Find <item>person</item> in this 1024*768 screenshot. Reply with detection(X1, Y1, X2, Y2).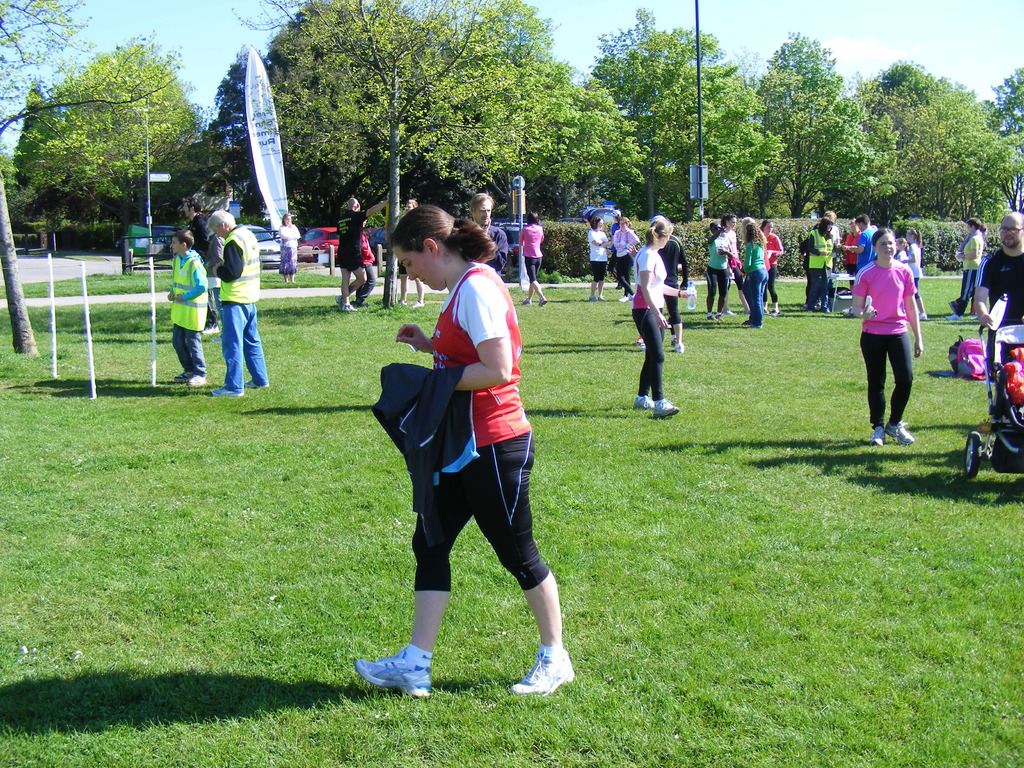
detection(953, 207, 989, 312).
